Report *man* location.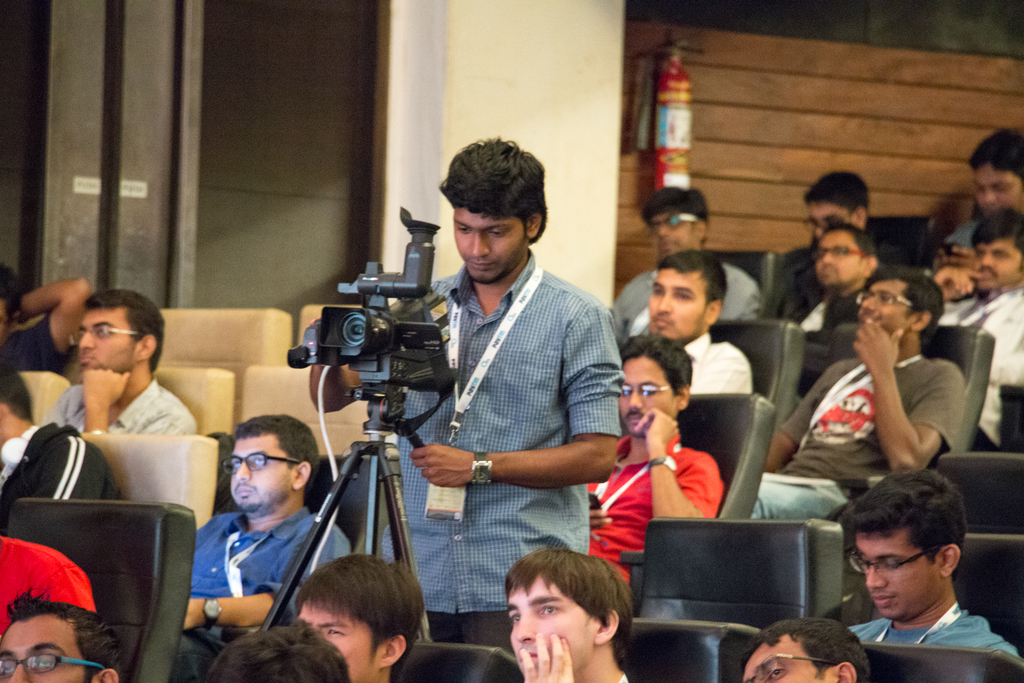
Report: region(744, 274, 973, 525).
